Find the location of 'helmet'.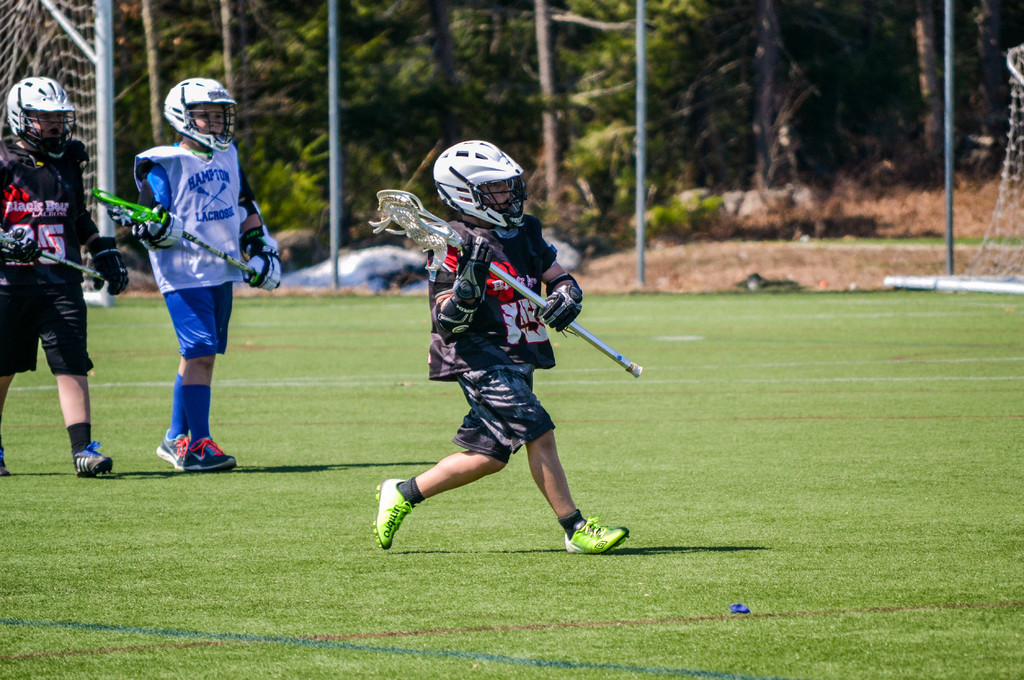
Location: box(161, 78, 238, 159).
